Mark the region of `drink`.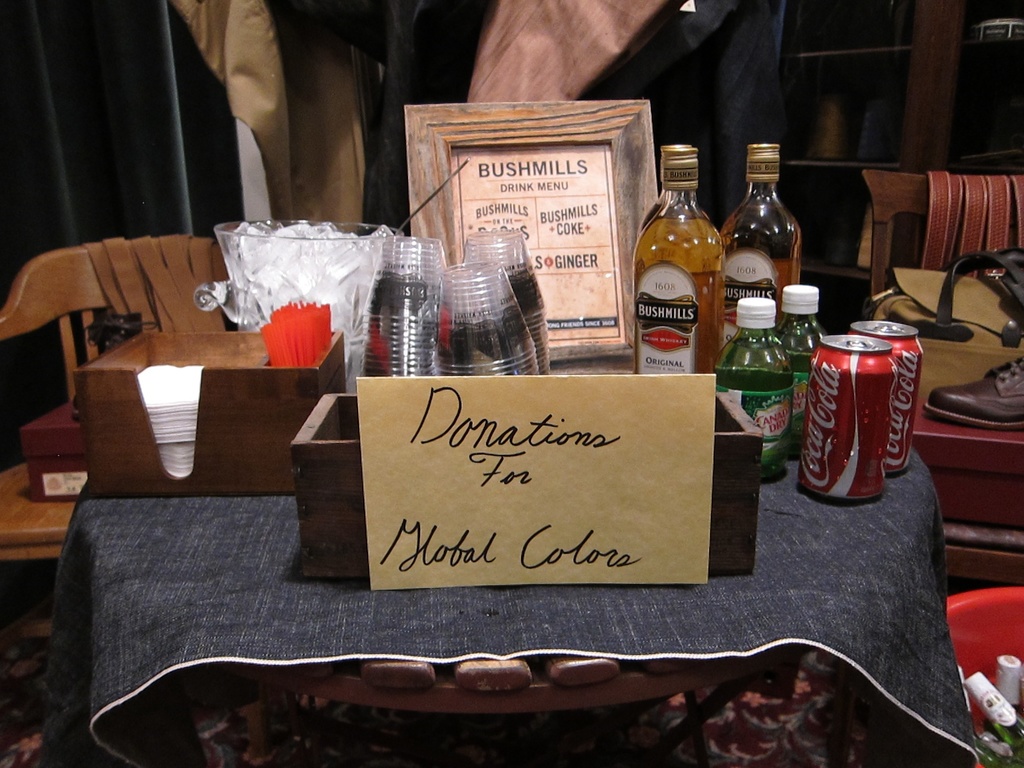
Region: [left=638, top=168, right=735, bottom=383].
